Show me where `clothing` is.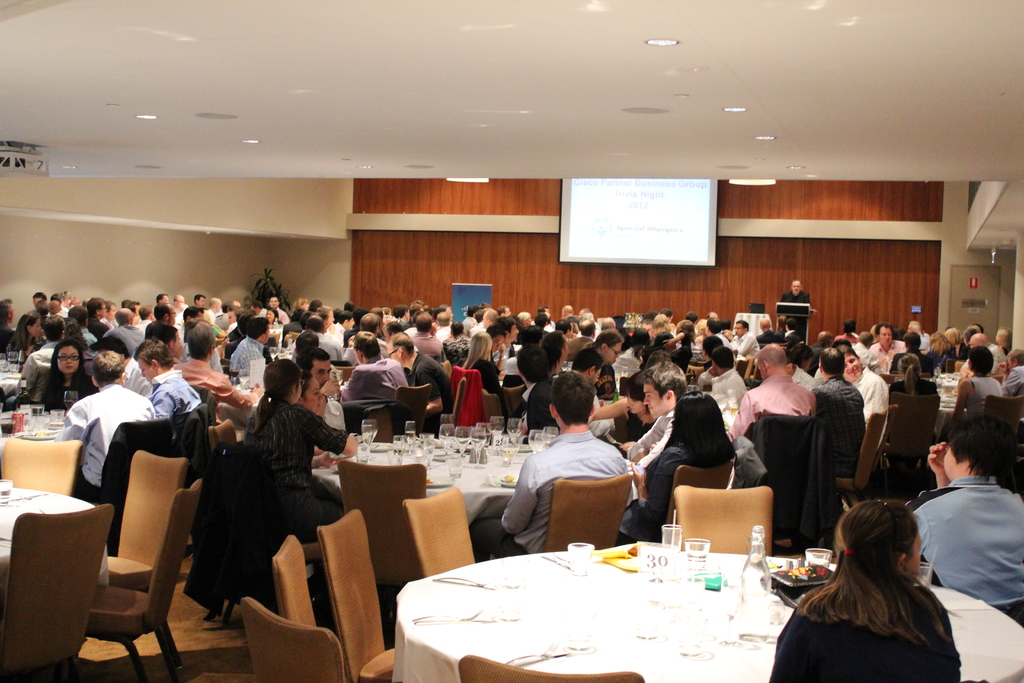
`clothing` is at {"x1": 451, "y1": 366, "x2": 483, "y2": 431}.
